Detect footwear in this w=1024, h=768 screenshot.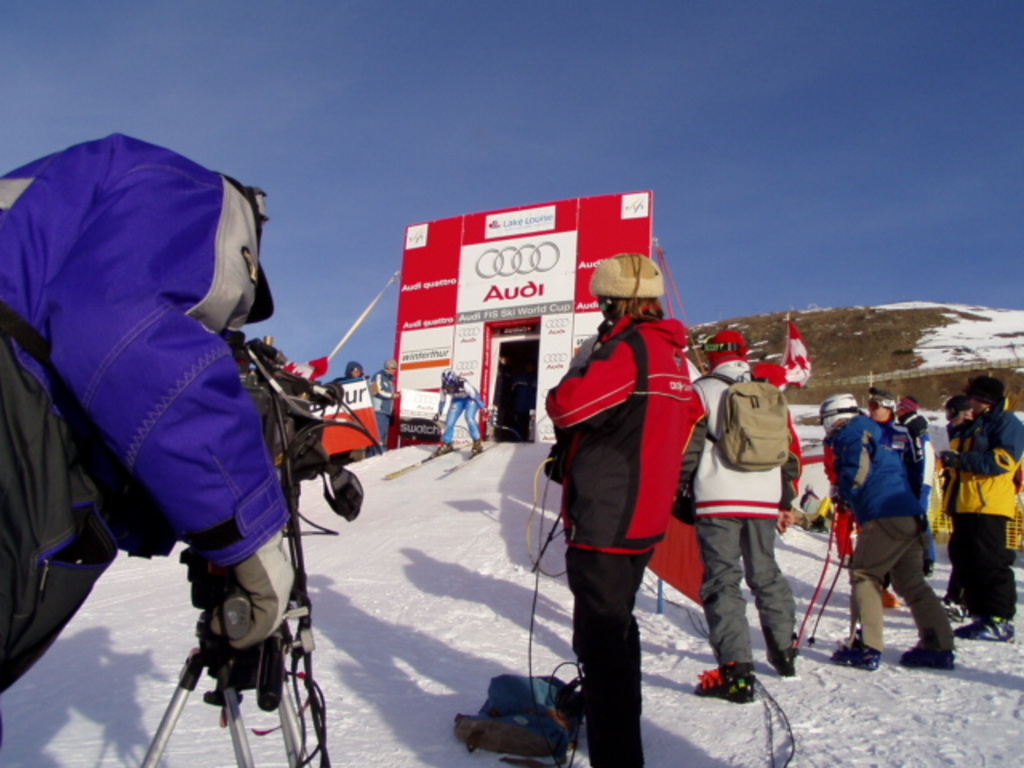
Detection: select_region(694, 658, 763, 704).
